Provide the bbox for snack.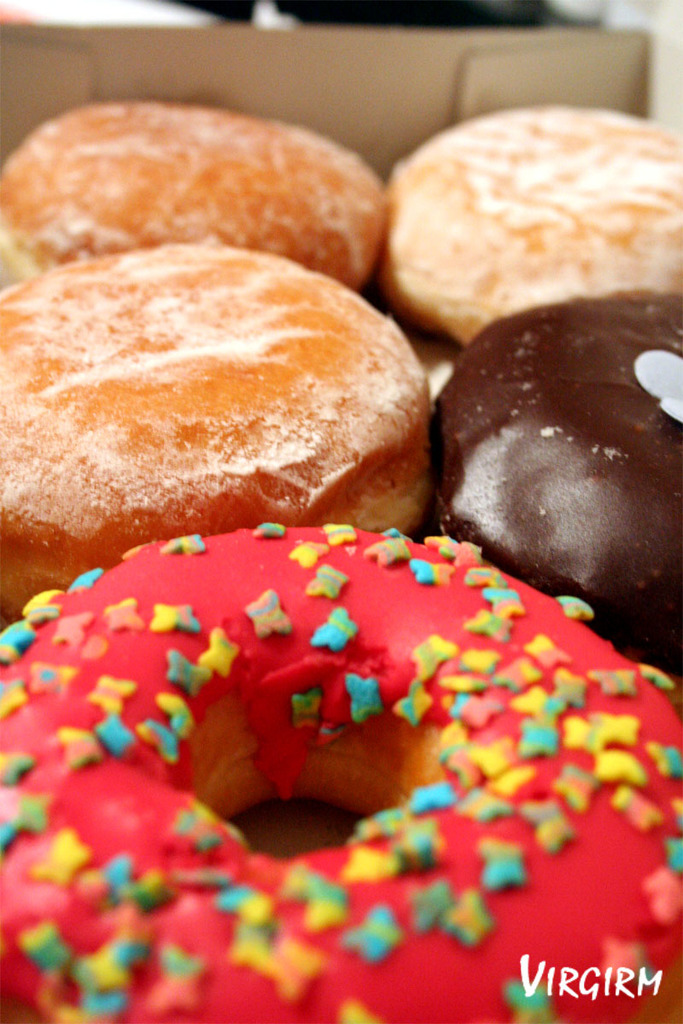
<box>0,242,417,628</box>.
